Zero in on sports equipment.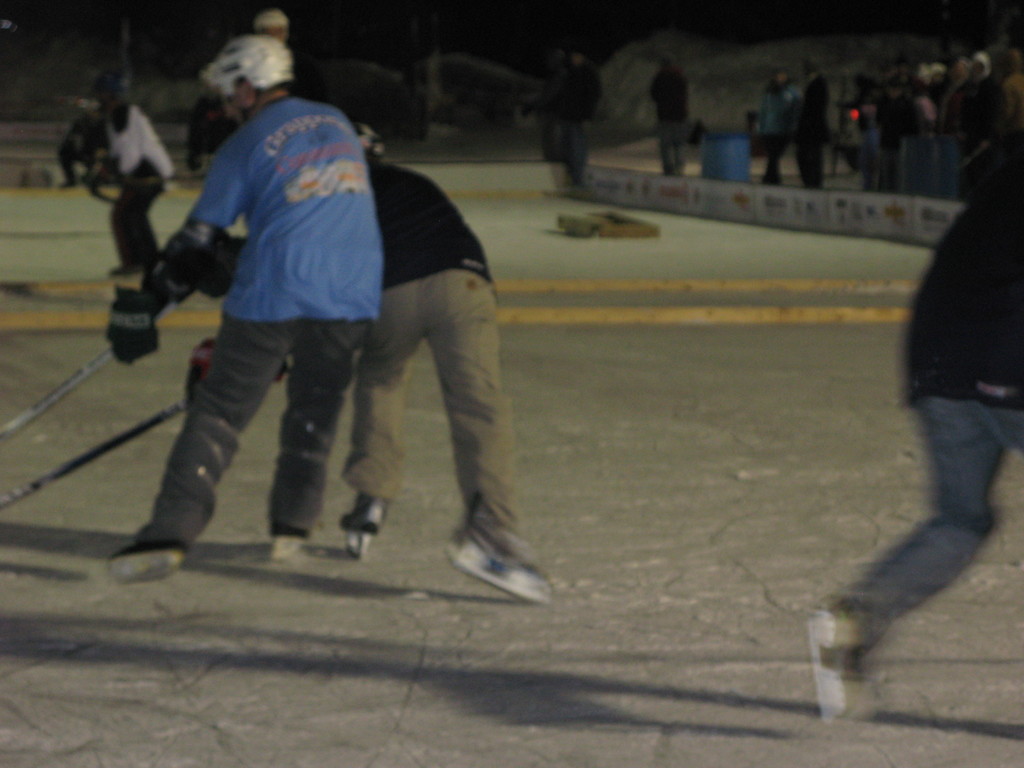
Zeroed in: rect(0, 399, 184, 512).
